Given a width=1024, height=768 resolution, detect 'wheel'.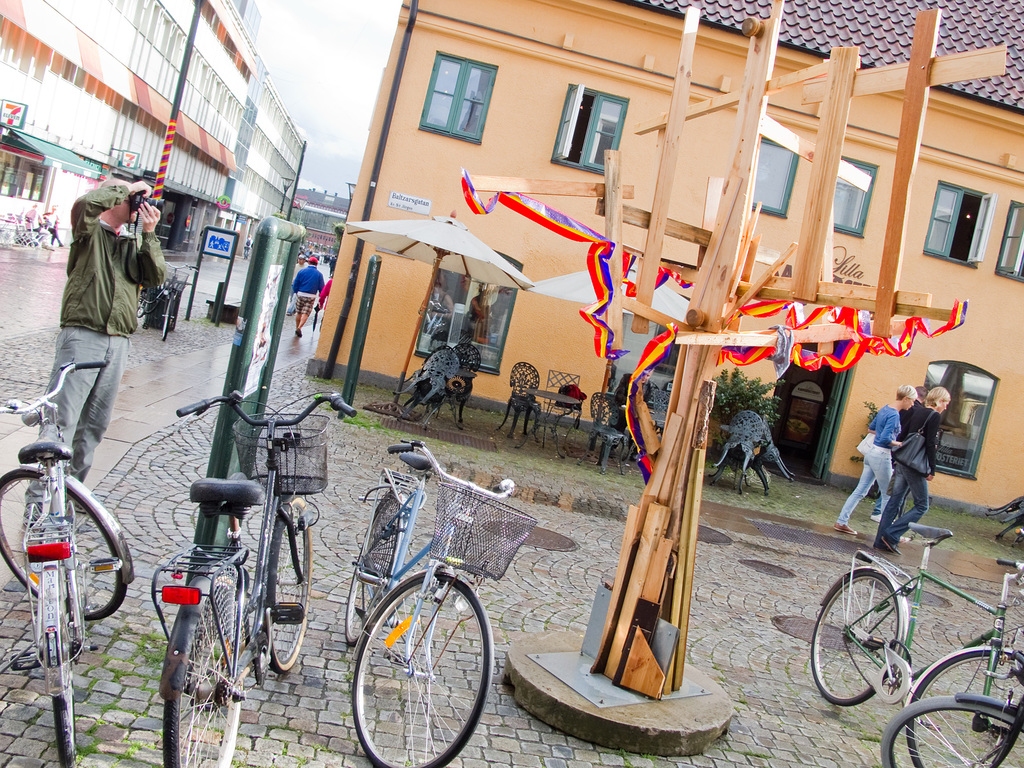
Rect(342, 563, 489, 750).
